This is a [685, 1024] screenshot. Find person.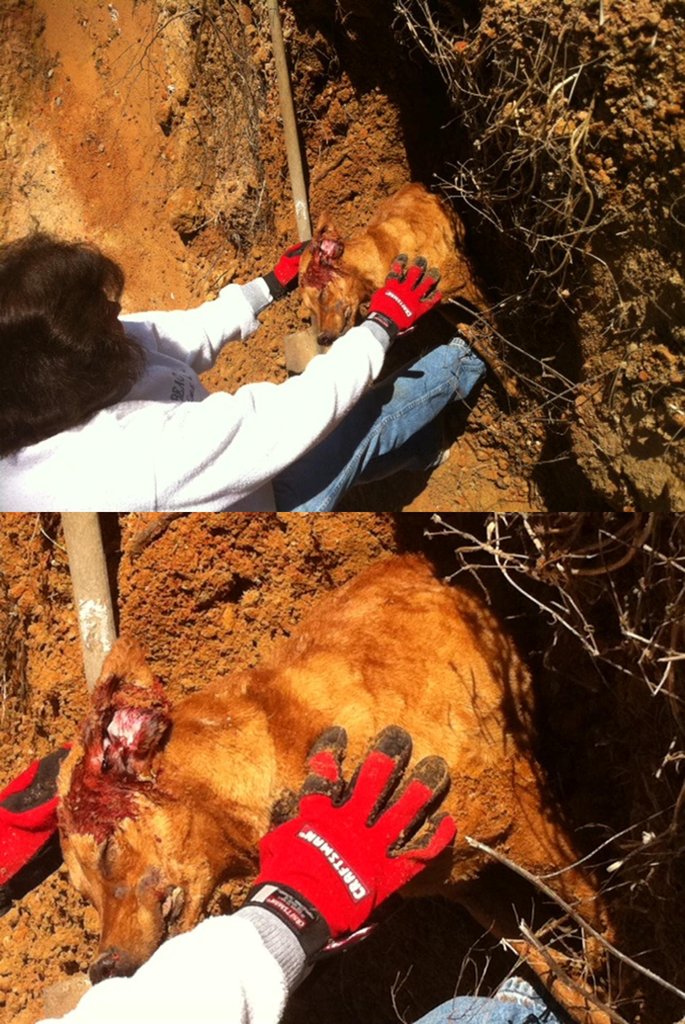
Bounding box: bbox(0, 723, 565, 1023).
